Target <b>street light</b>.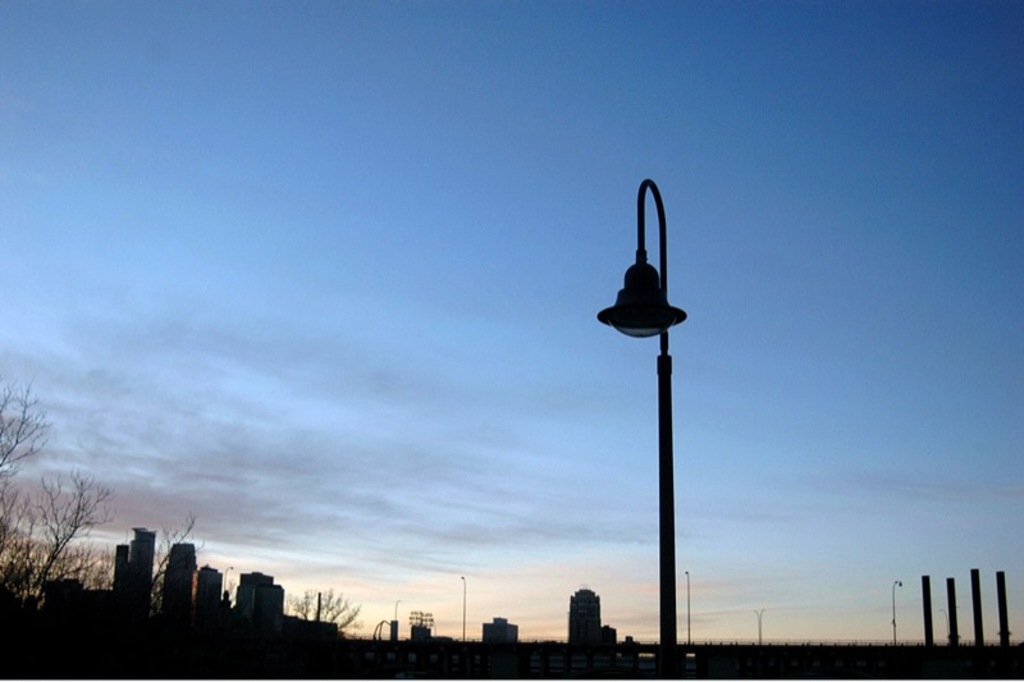
Target region: [left=942, top=610, right=951, bottom=633].
